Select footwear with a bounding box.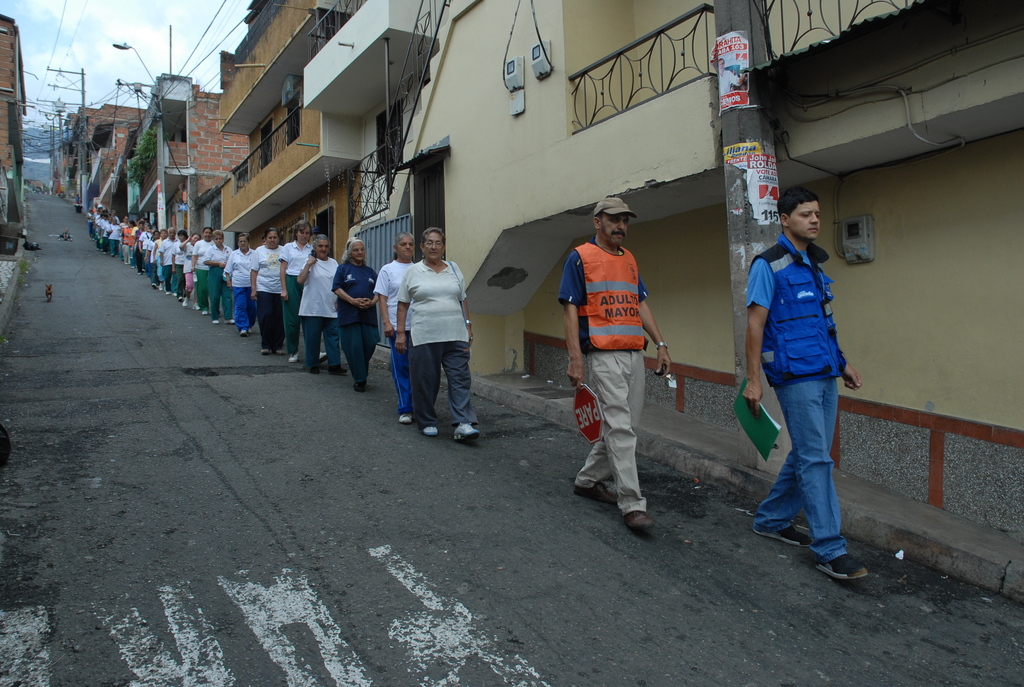
[left=421, top=424, right=445, bottom=438].
